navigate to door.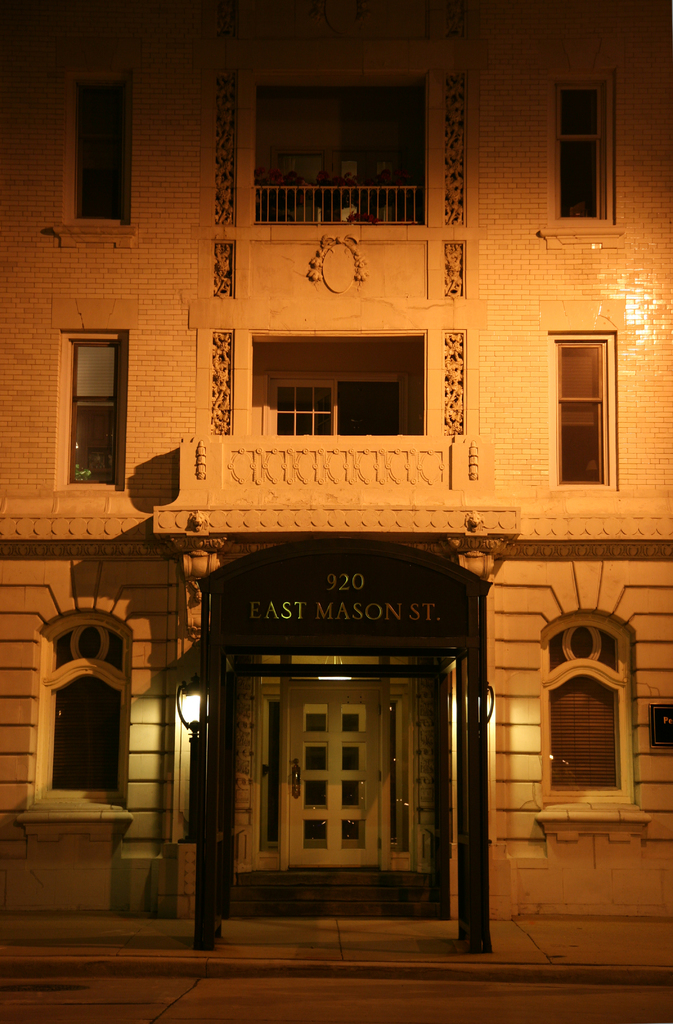
Navigation target: (x1=292, y1=691, x2=377, y2=865).
